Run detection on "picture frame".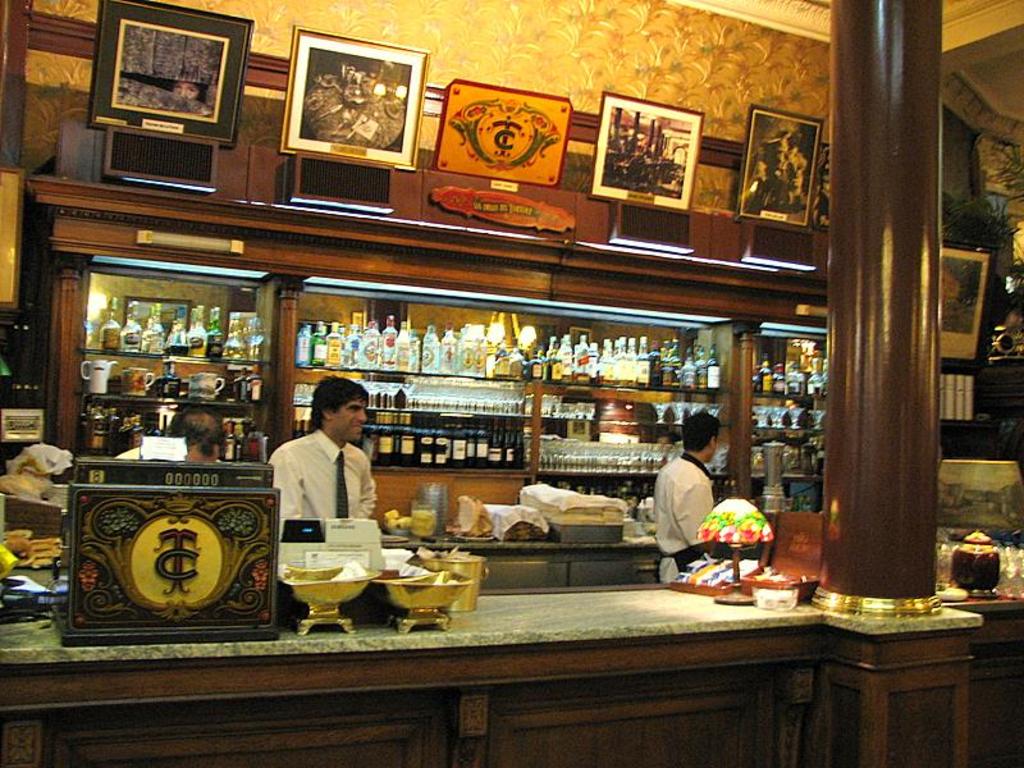
Result: x1=257 y1=18 x2=430 y2=173.
